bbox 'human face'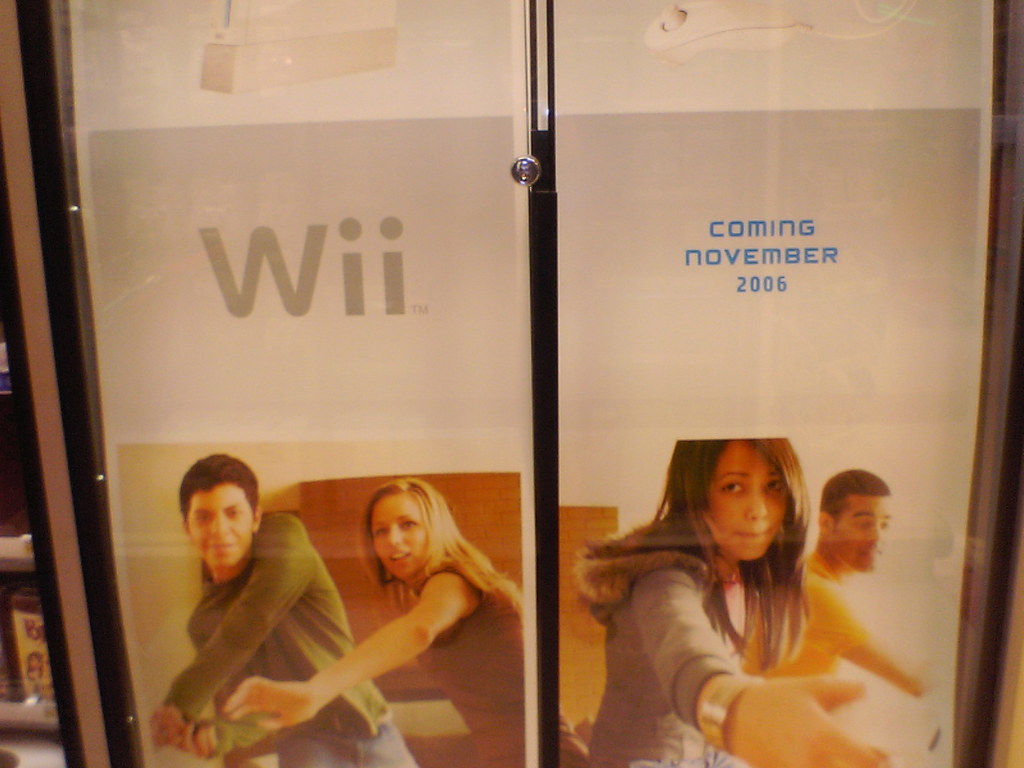
<box>188,481,252,569</box>
